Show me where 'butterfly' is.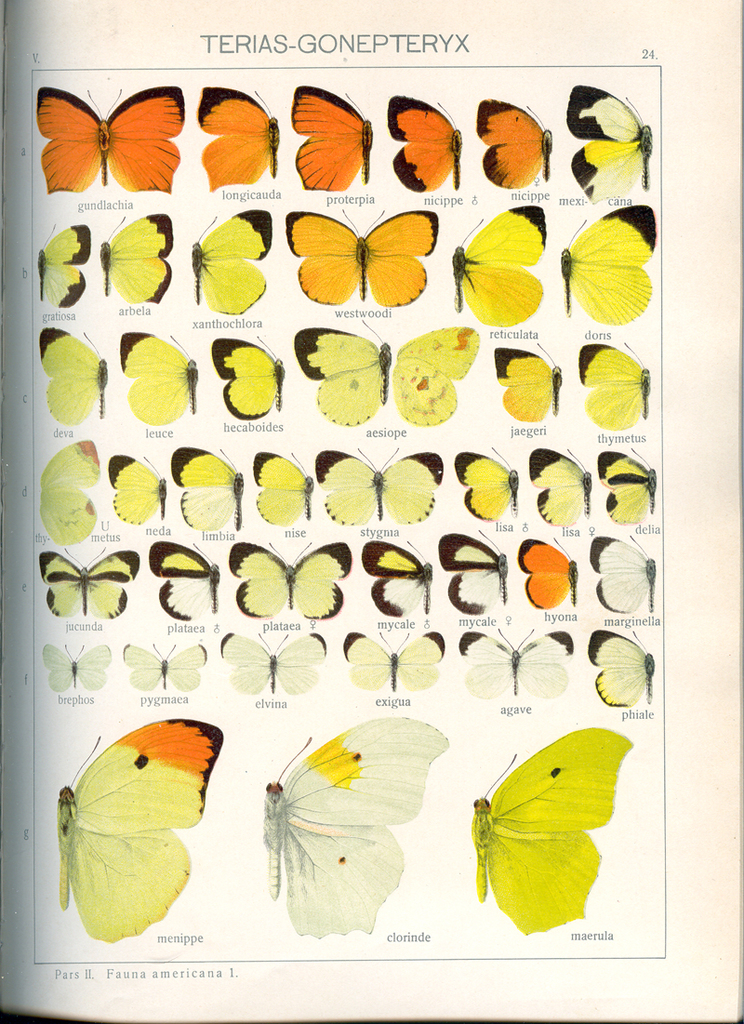
'butterfly' is at rect(487, 330, 568, 427).
